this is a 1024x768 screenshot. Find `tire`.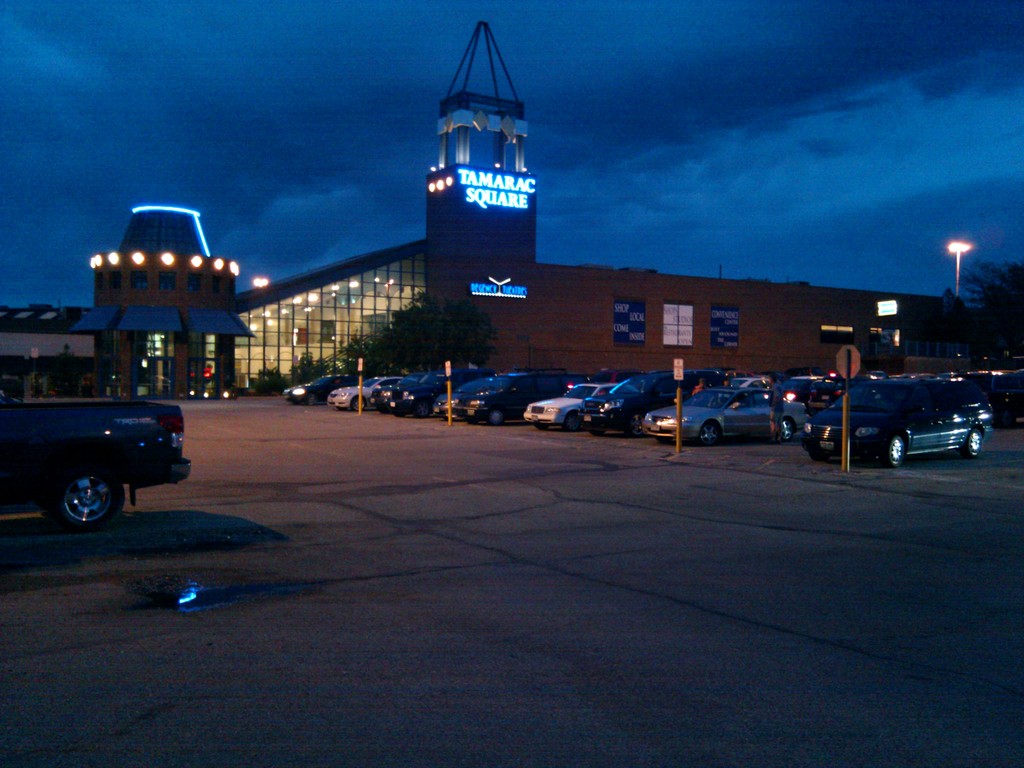
Bounding box: crop(700, 419, 725, 445).
